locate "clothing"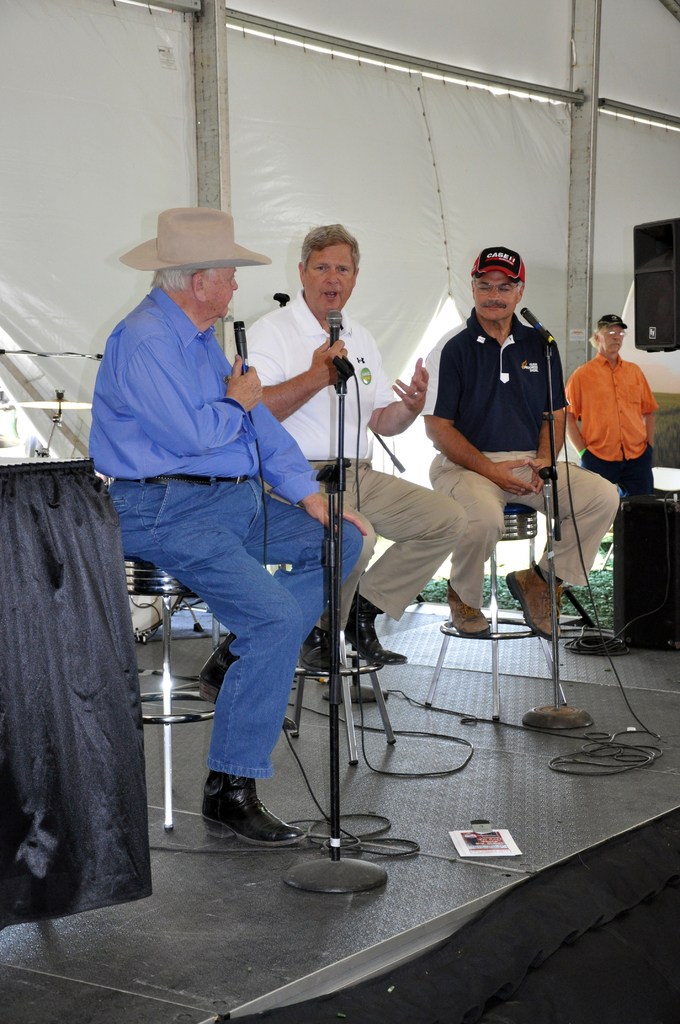
[left=426, top=442, right=629, bottom=608]
